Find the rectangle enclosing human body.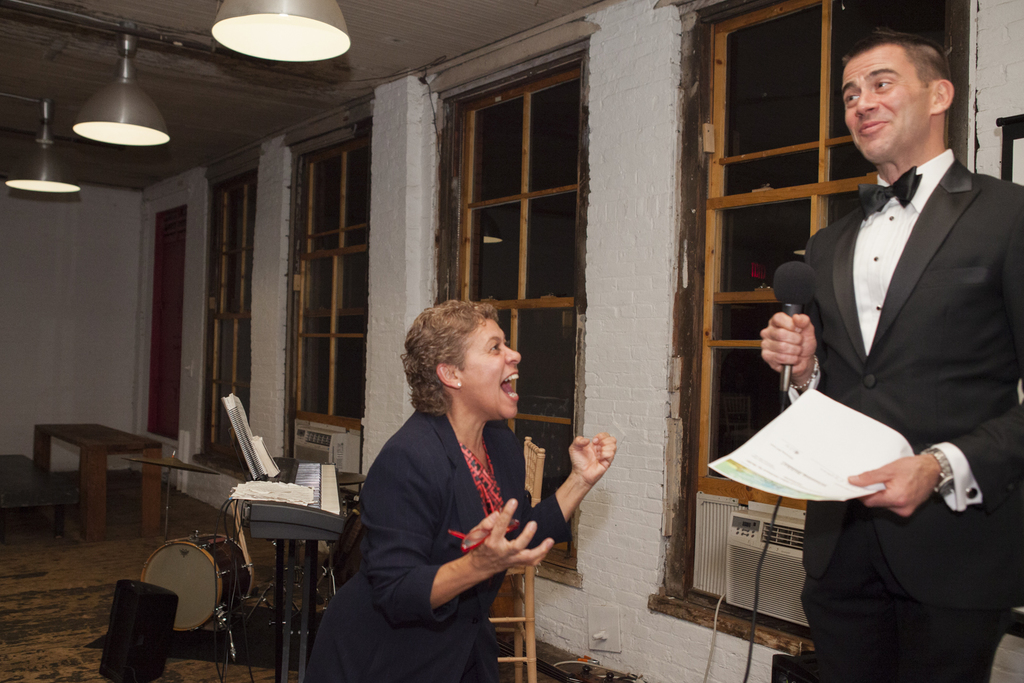
<box>349,296,566,677</box>.
